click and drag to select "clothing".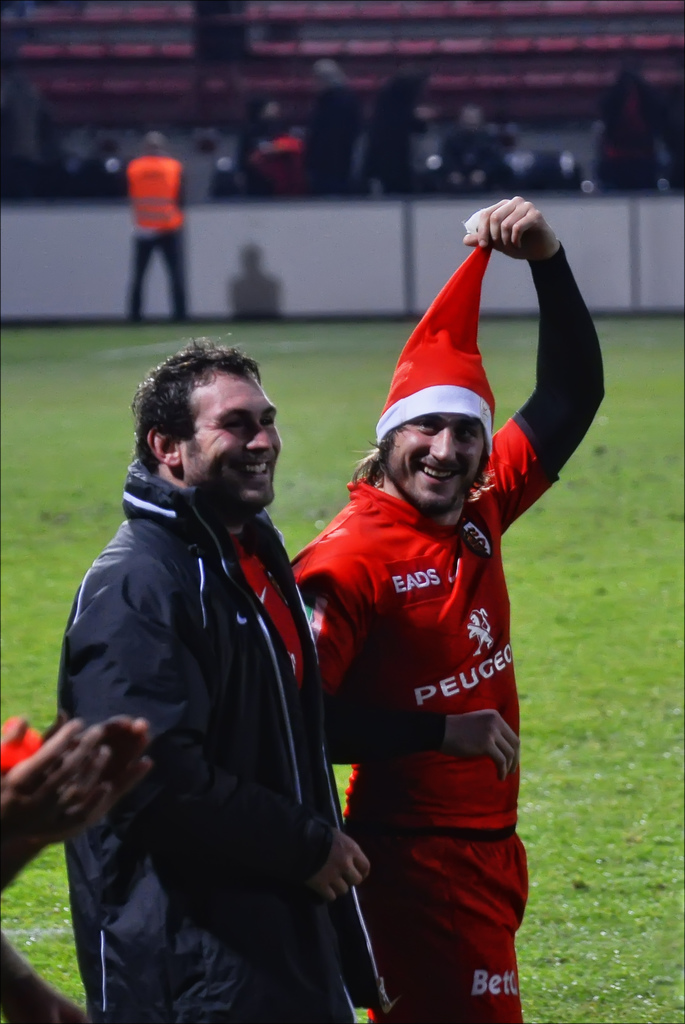
Selection: x1=62, y1=439, x2=349, y2=1015.
